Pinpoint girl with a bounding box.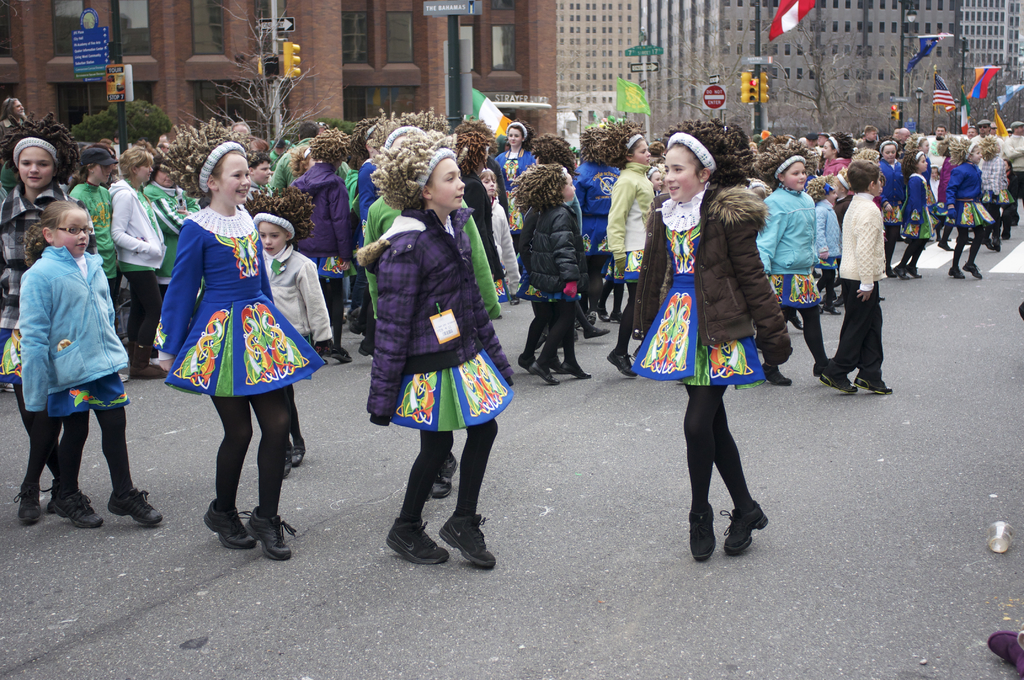
{"left": 68, "top": 150, "right": 118, "bottom": 316}.
